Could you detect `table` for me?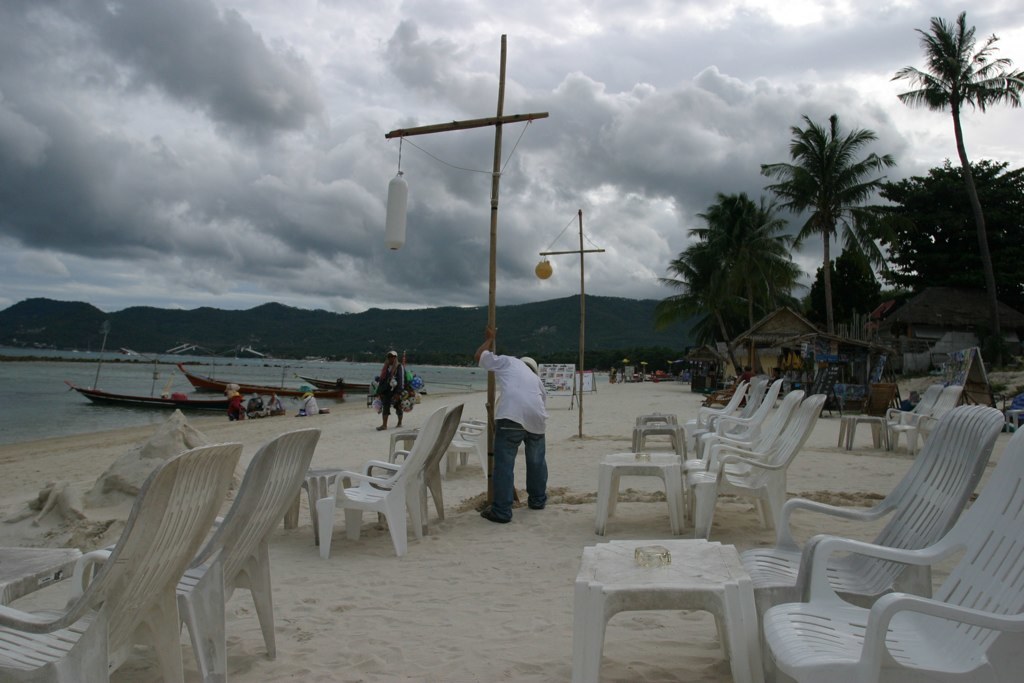
Detection result: <box>628,428,685,460</box>.
